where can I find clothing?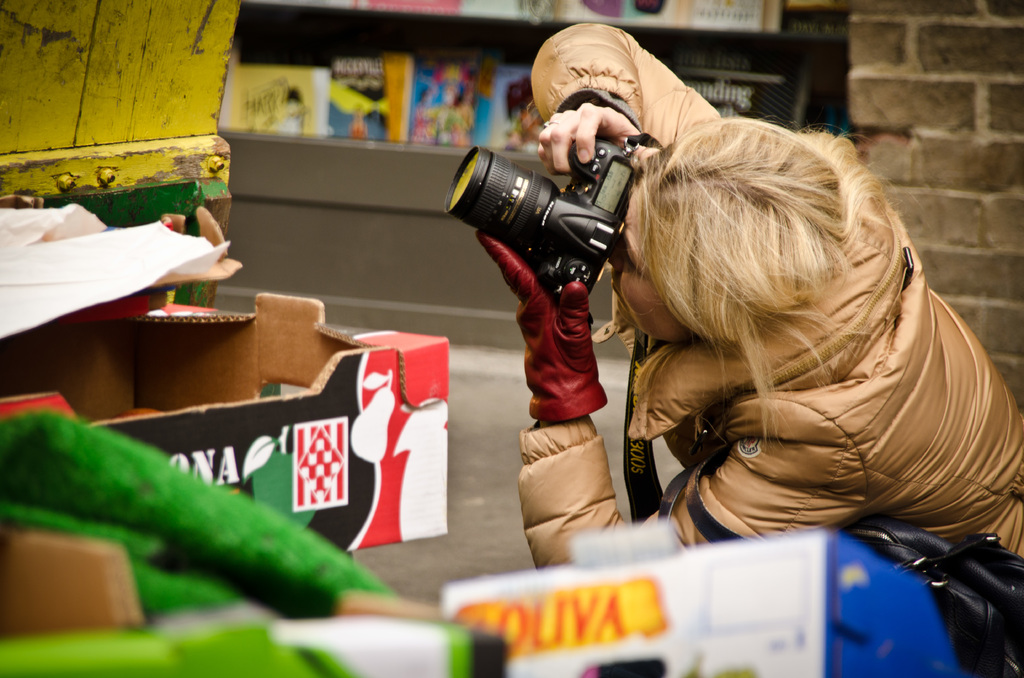
You can find it at [left=479, top=103, right=987, bottom=611].
